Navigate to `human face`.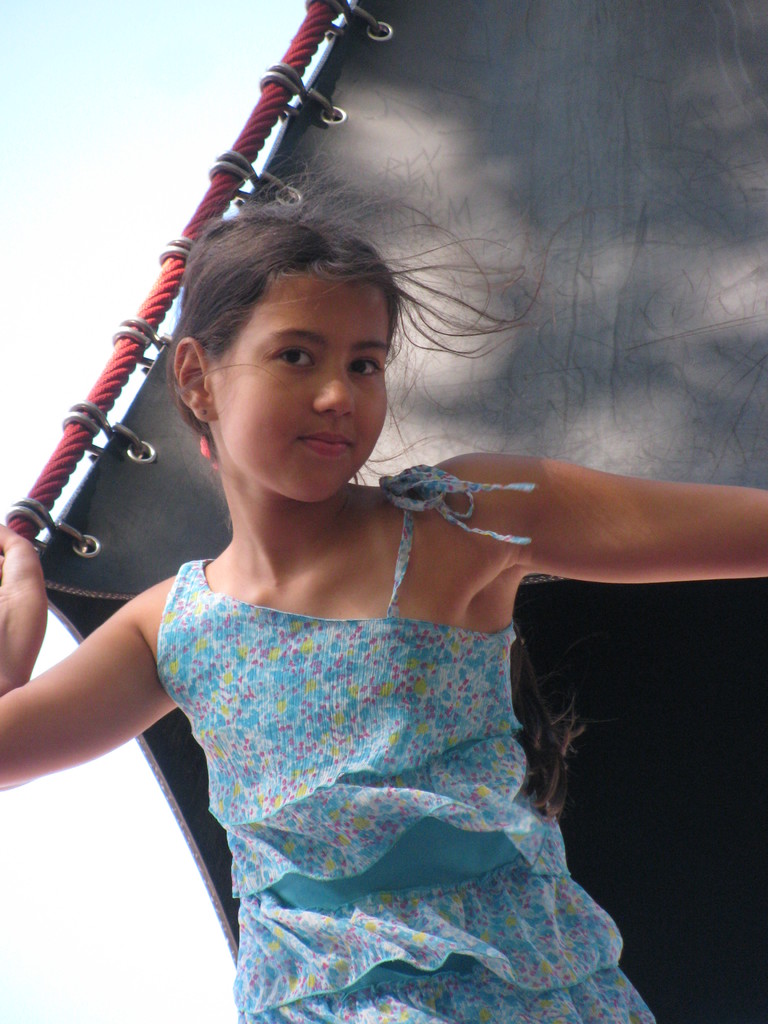
Navigation target: x1=216, y1=271, x2=389, y2=500.
